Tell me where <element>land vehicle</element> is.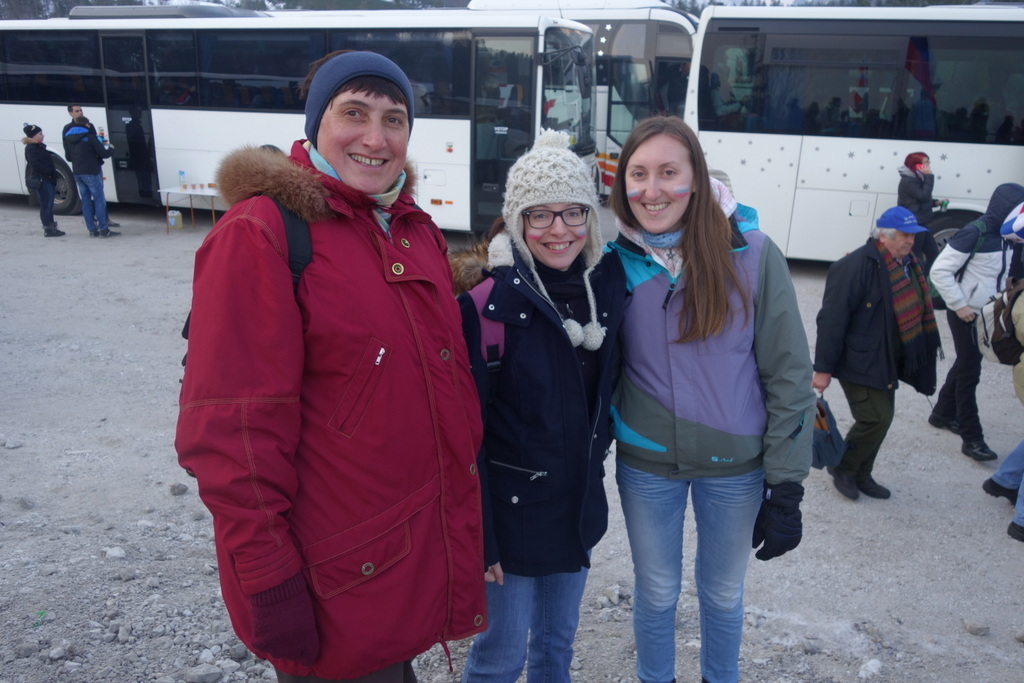
<element>land vehicle</element> is at region(0, 5, 592, 231).
